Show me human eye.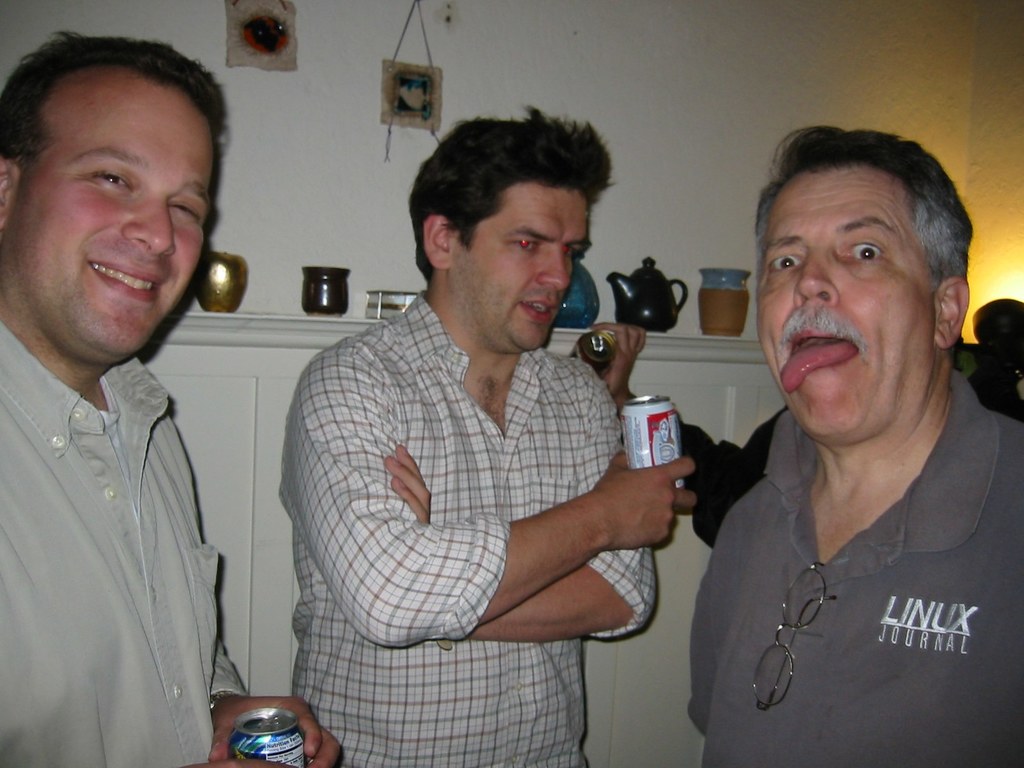
human eye is here: <region>169, 197, 207, 232</region>.
